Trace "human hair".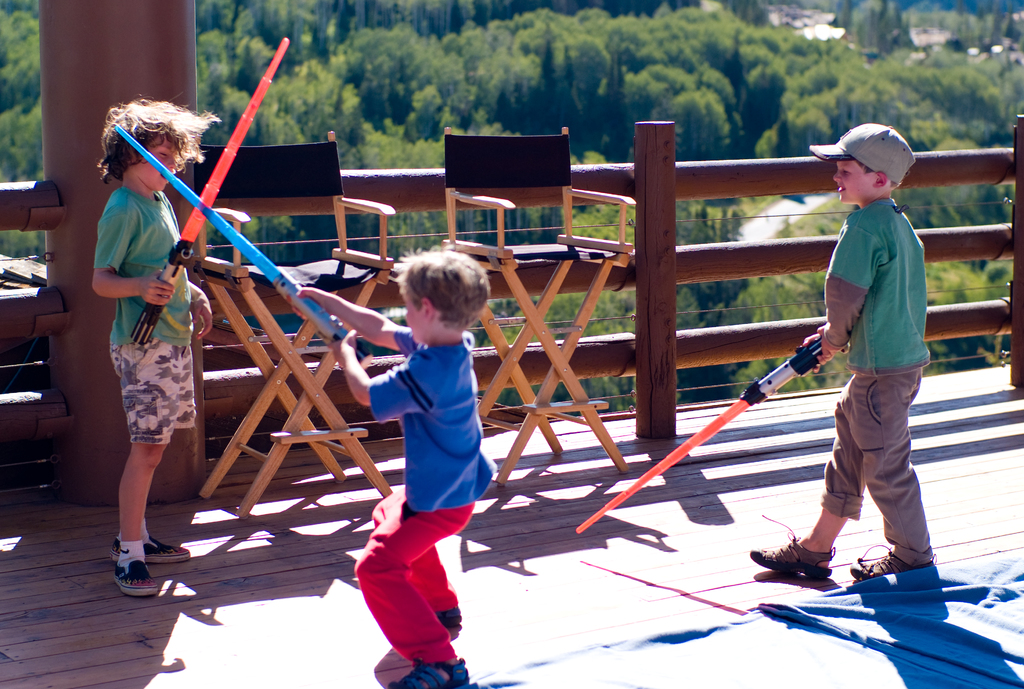
Traced to rect(399, 245, 481, 337).
